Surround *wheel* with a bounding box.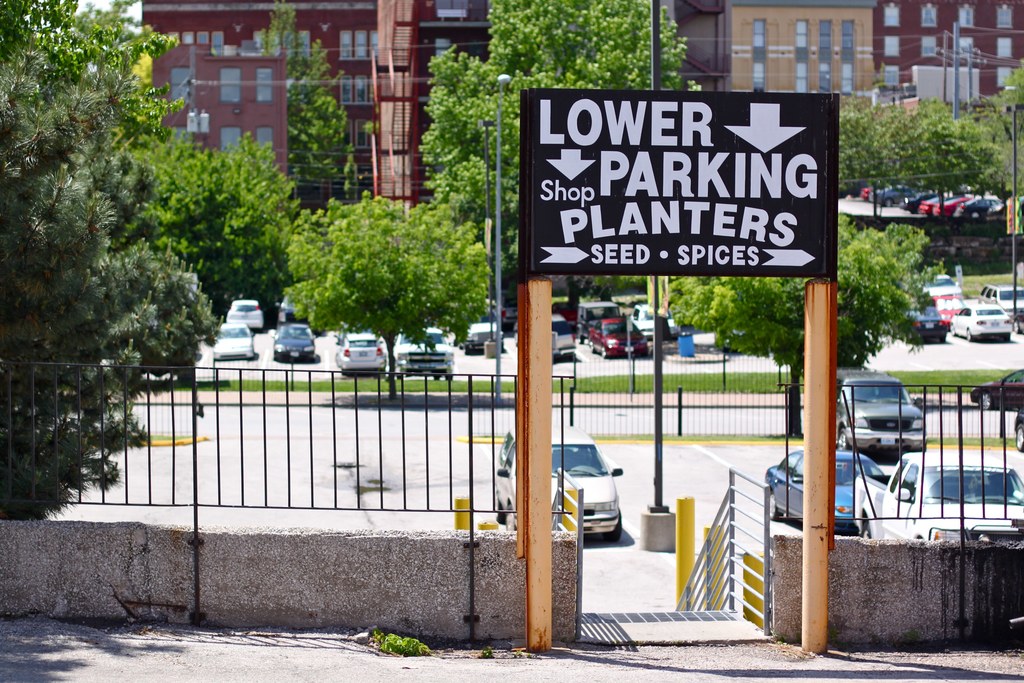
<box>506,503,517,531</box>.
